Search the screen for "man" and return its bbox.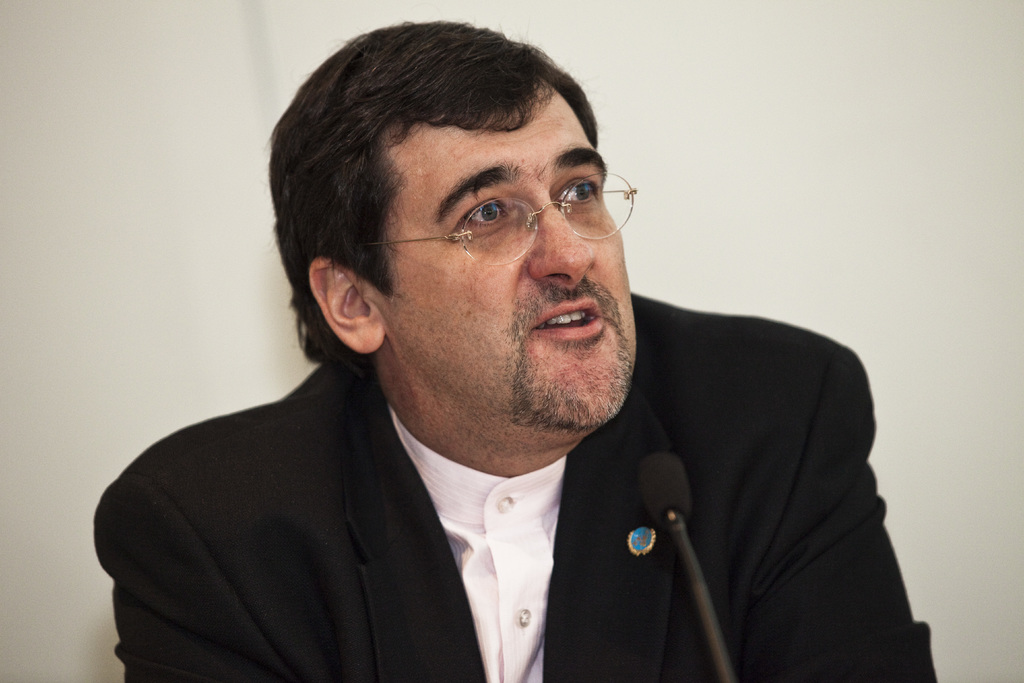
Found: select_region(95, 24, 900, 682).
